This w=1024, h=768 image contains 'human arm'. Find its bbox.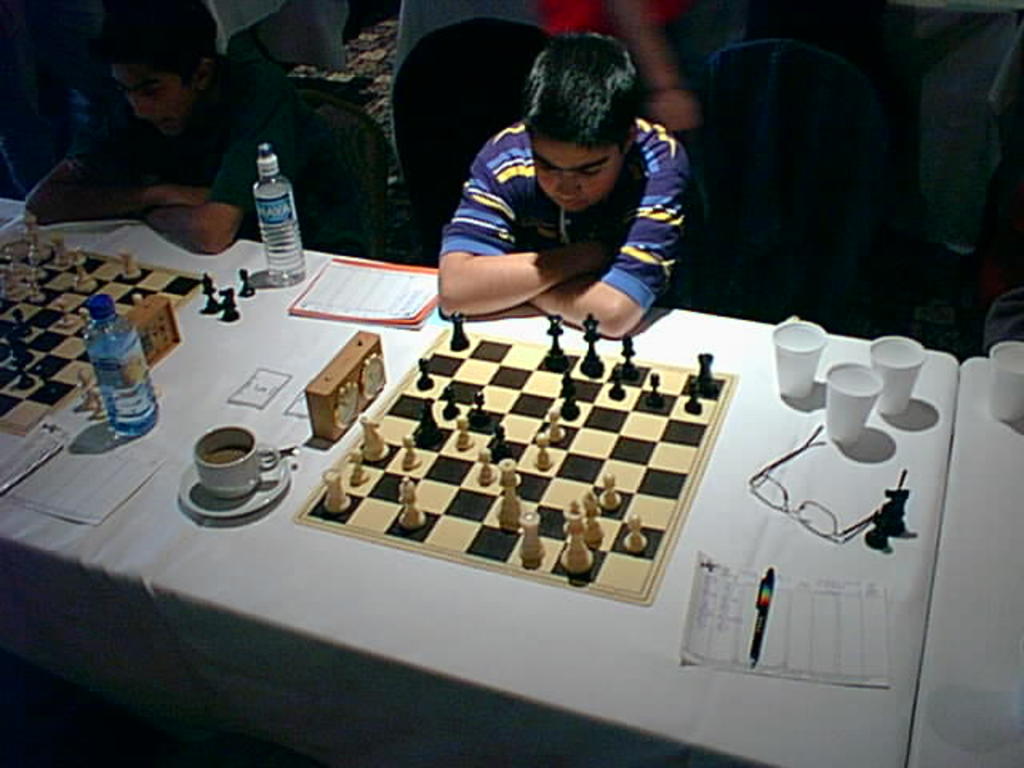
<box>526,139,685,341</box>.
